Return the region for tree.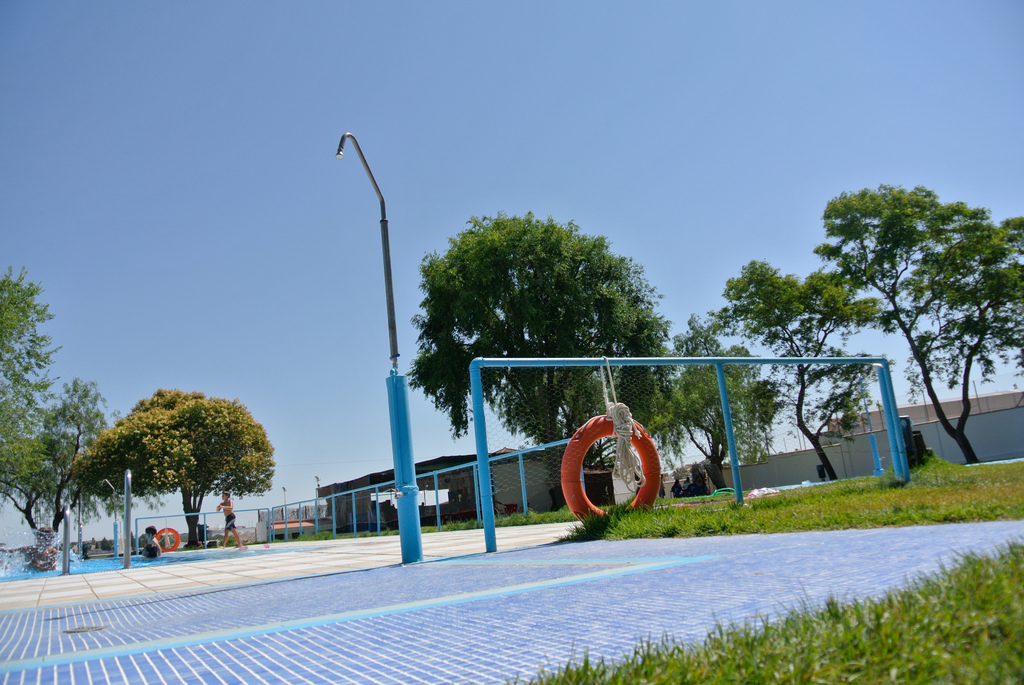
x1=0, y1=274, x2=102, y2=549.
